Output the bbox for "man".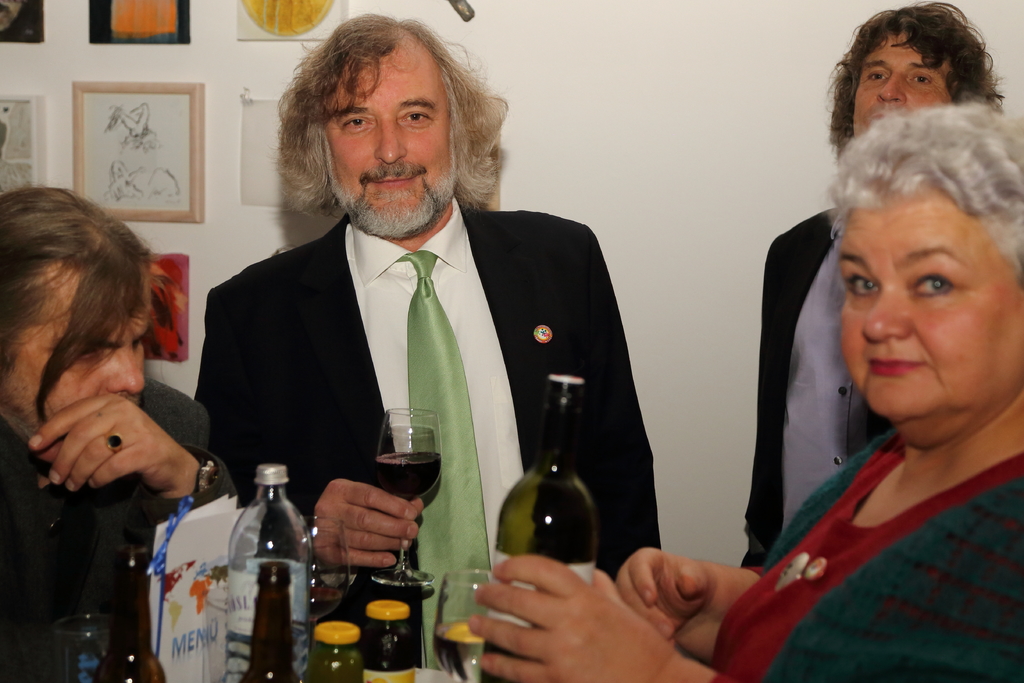
0,178,240,682.
